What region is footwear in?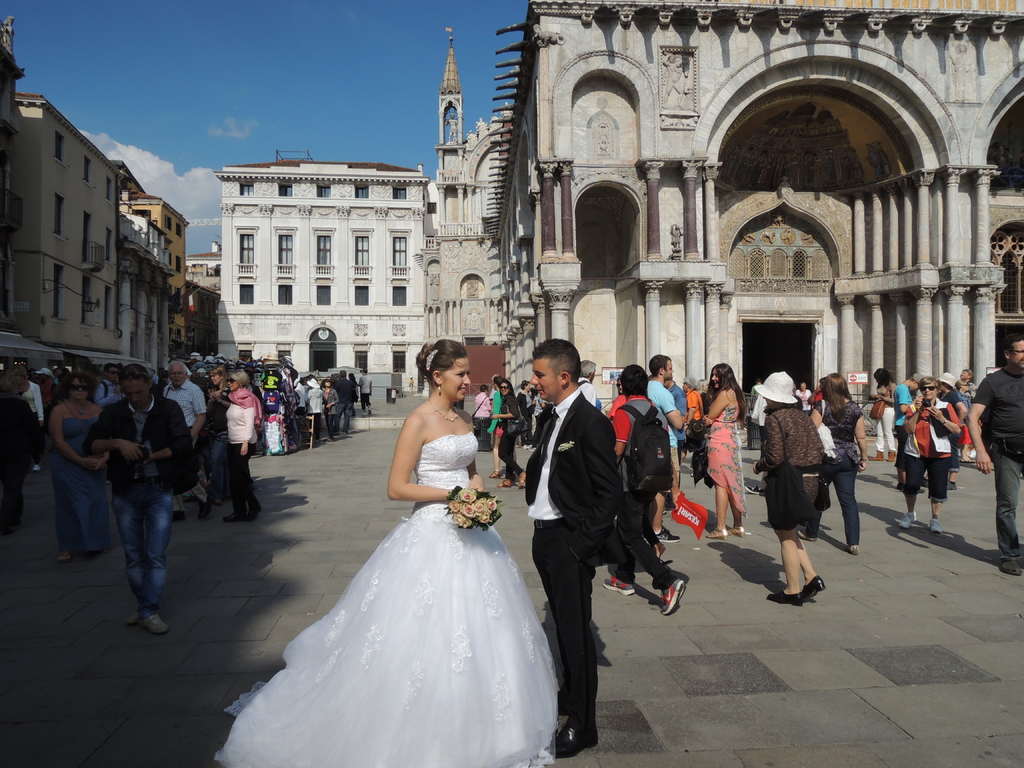
l=743, t=484, r=764, b=494.
